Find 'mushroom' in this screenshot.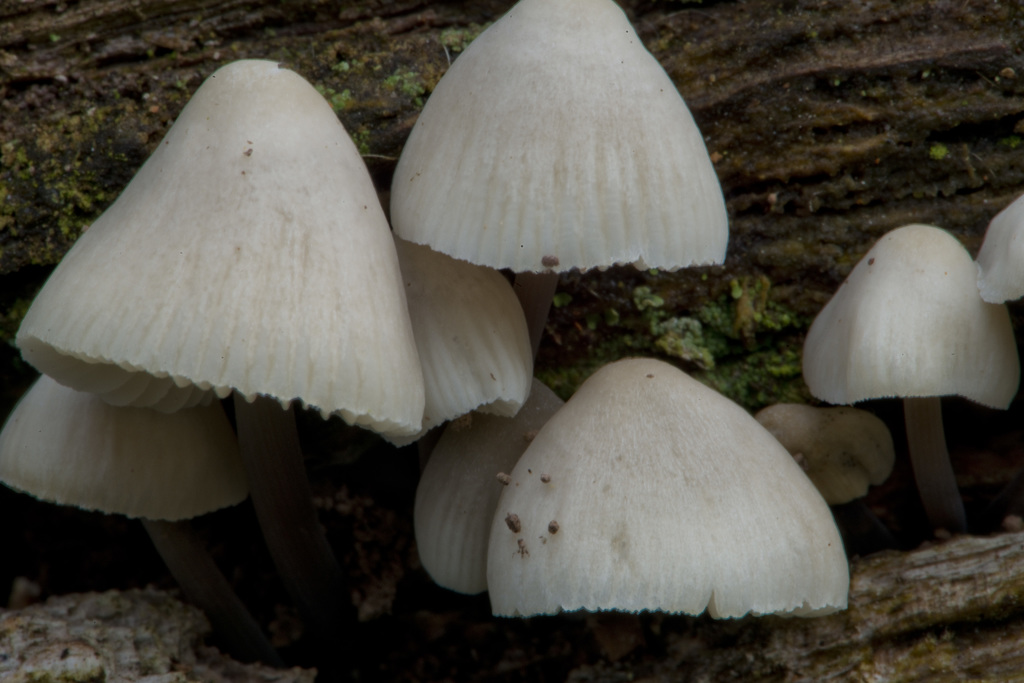
The bounding box for 'mushroom' is BBox(486, 356, 851, 617).
